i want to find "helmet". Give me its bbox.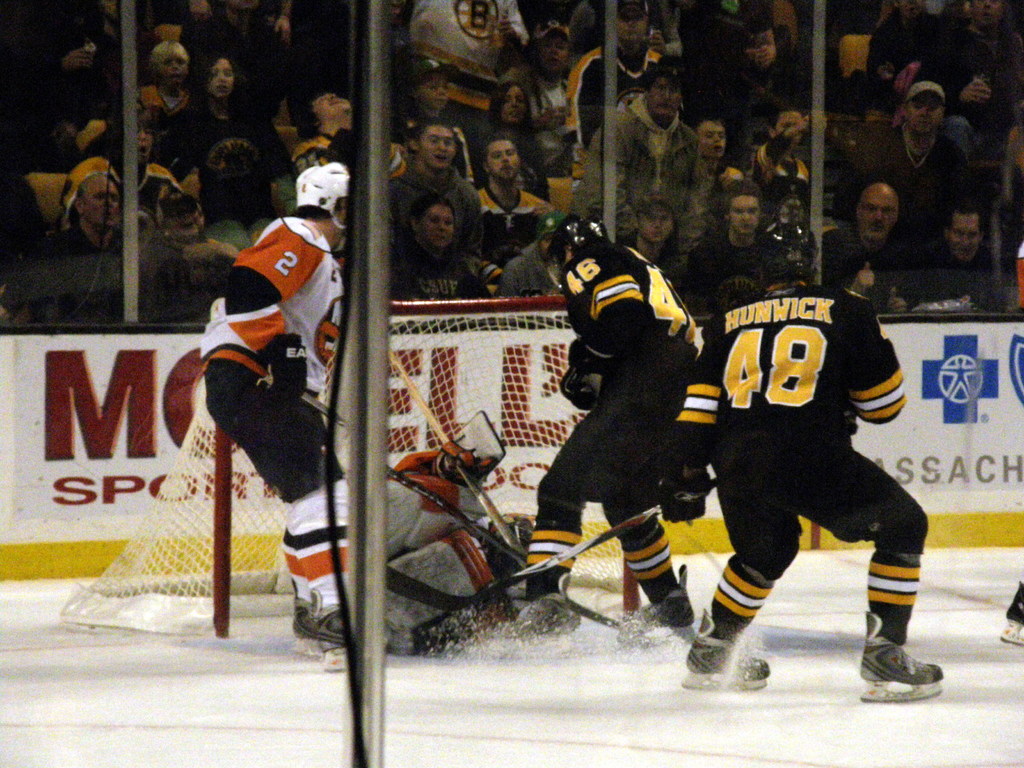
(x1=756, y1=220, x2=817, y2=289).
